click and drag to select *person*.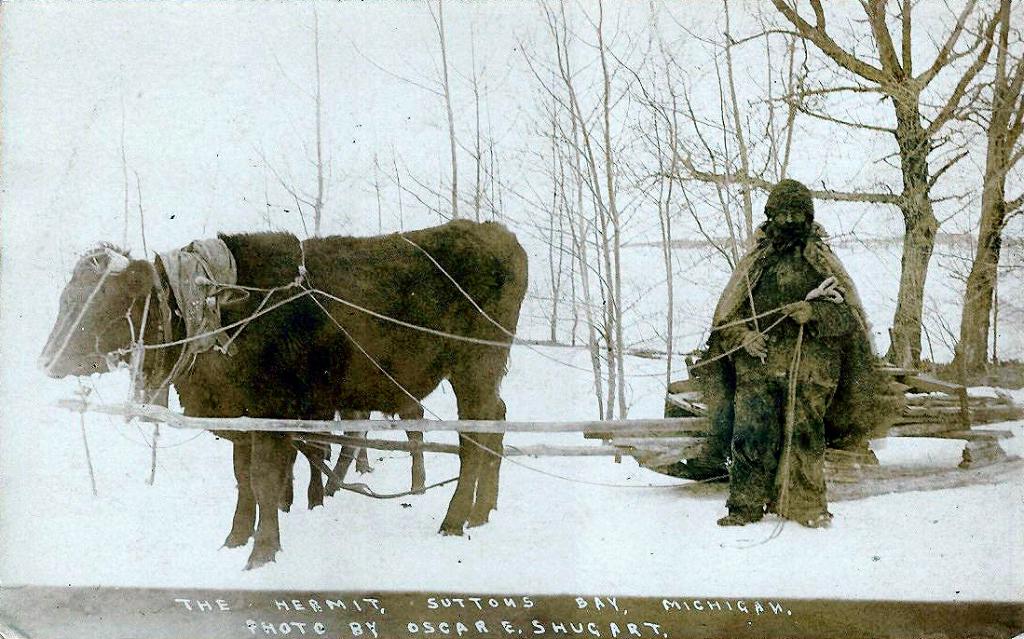
Selection: <region>730, 174, 857, 536</region>.
